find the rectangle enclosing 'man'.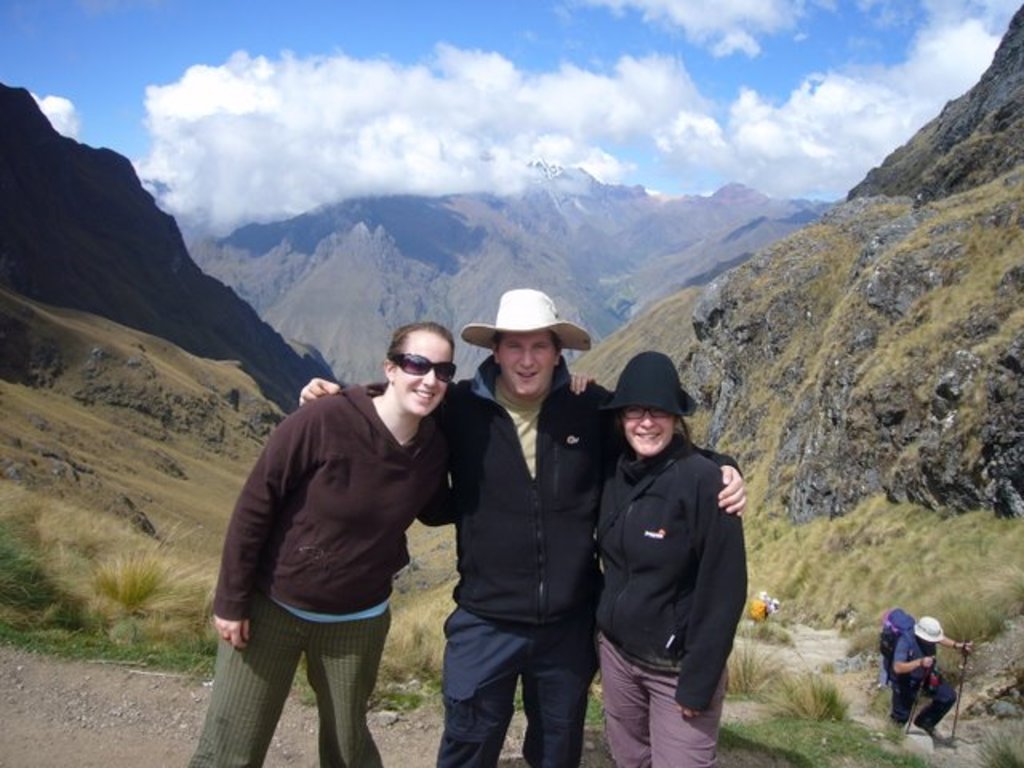
<box>893,618,974,733</box>.
